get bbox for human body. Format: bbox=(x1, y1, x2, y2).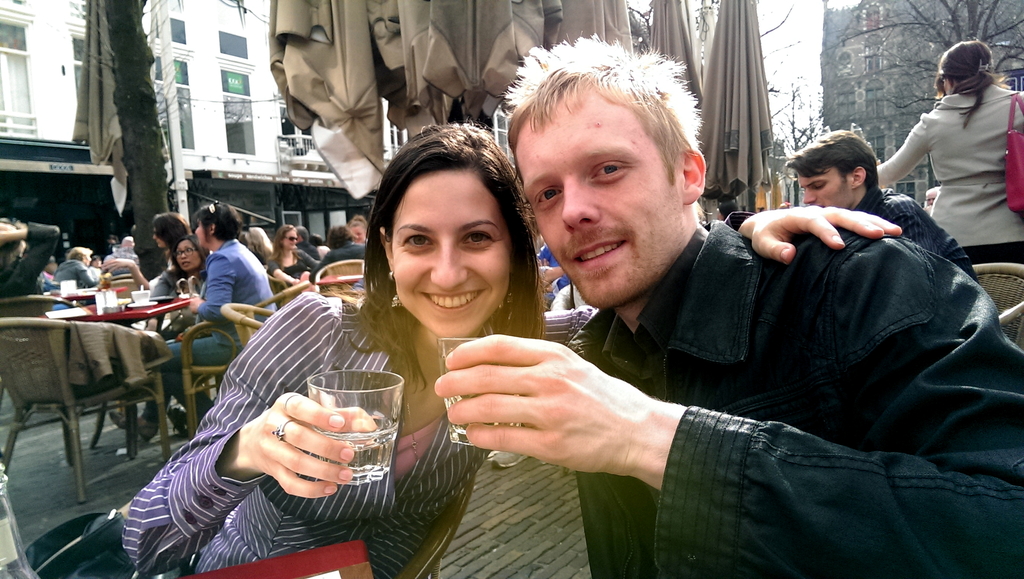
bbox=(428, 211, 1023, 578).
